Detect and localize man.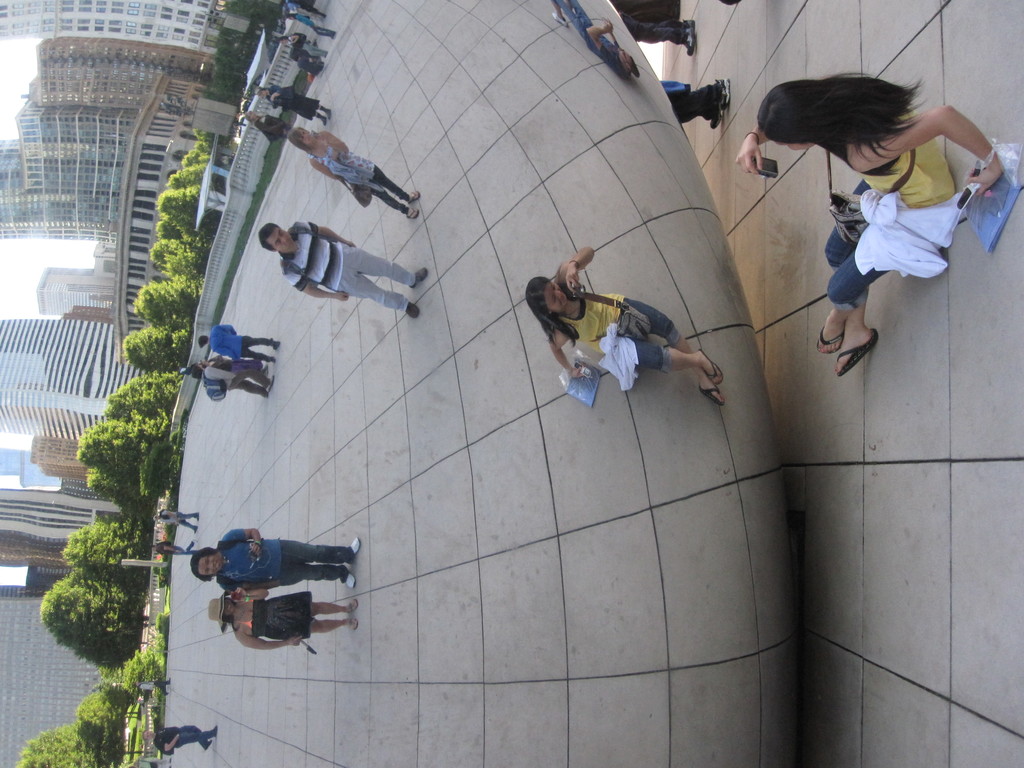
Localized at detection(143, 722, 222, 748).
